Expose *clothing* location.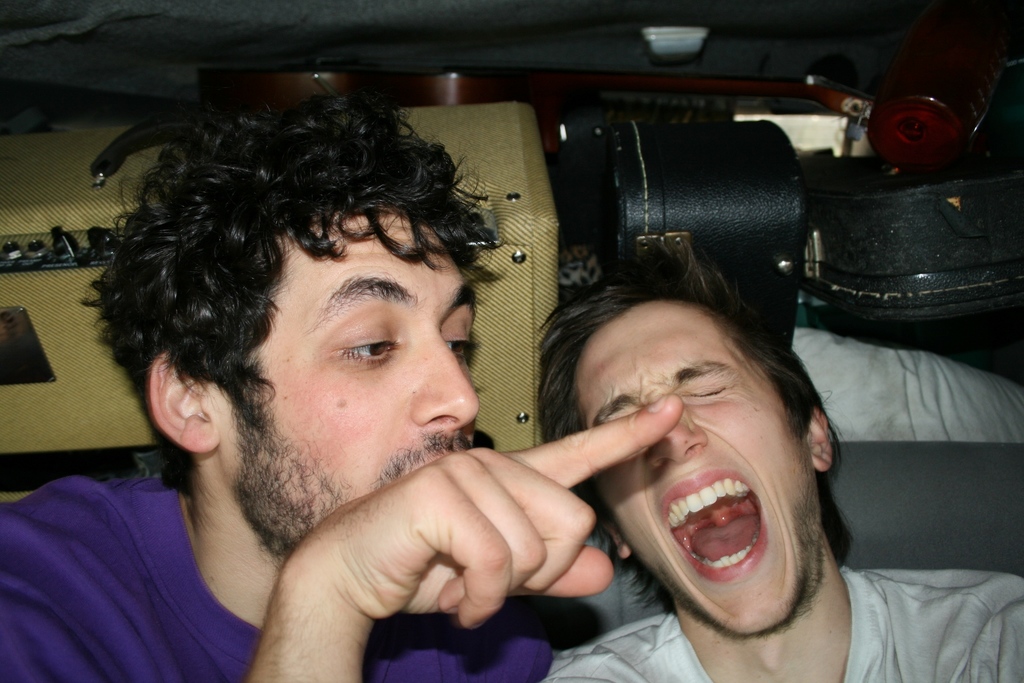
Exposed at [545,565,1023,682].
